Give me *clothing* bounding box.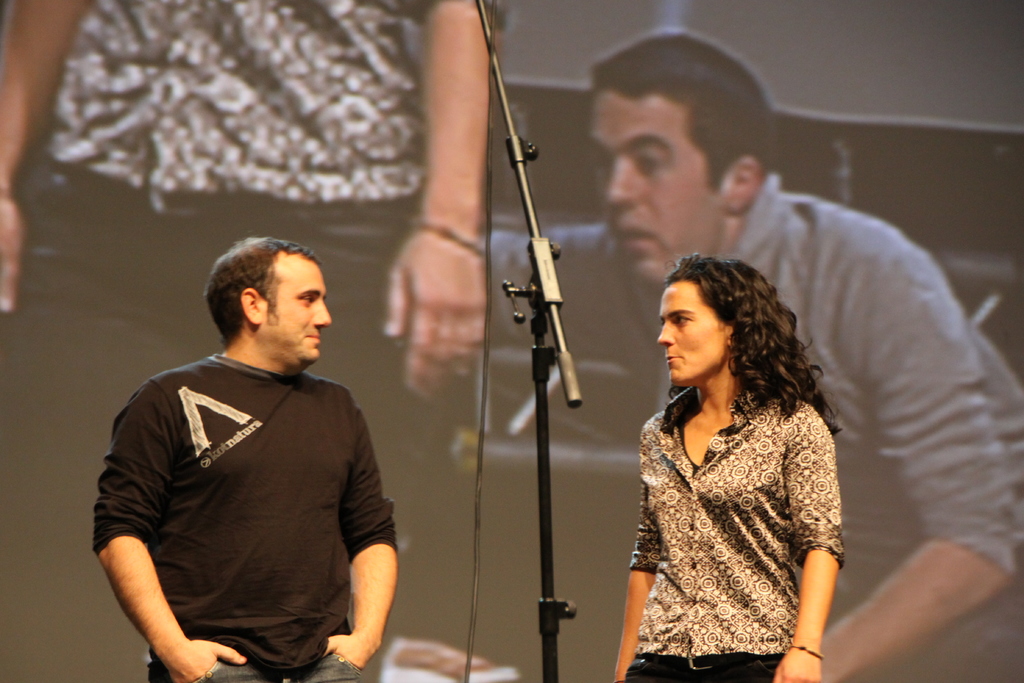
crop(77, 346, 394, 682).
